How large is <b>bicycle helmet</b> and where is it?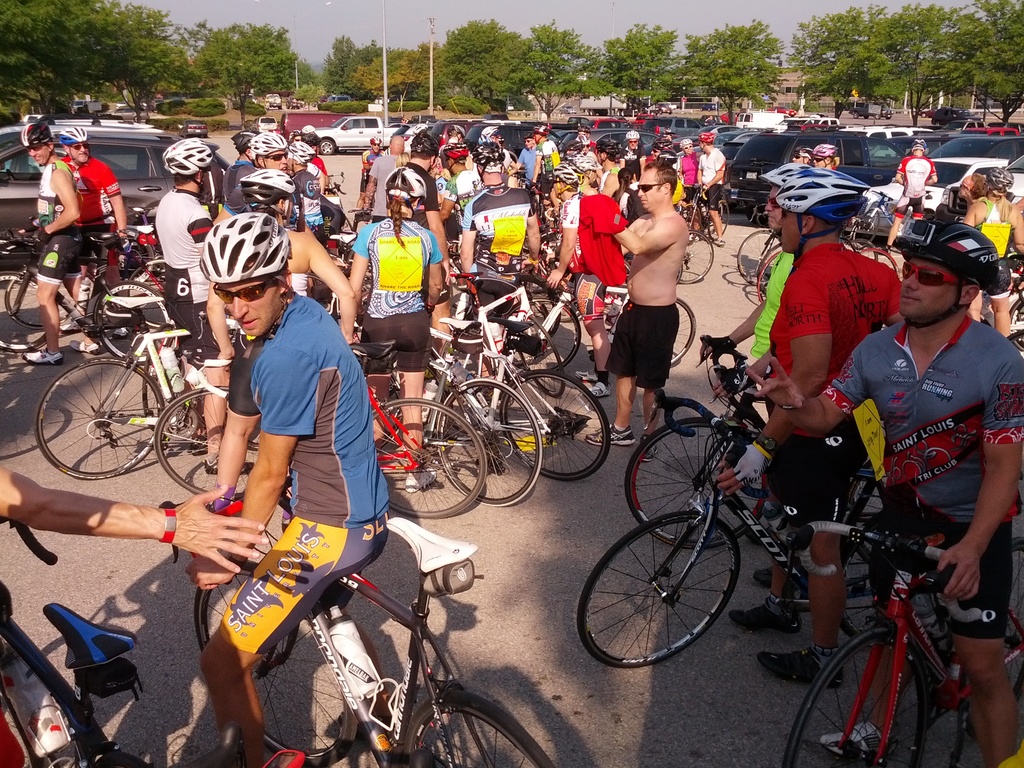
Bounding box: bbox=(678, 138, 694, 145).
